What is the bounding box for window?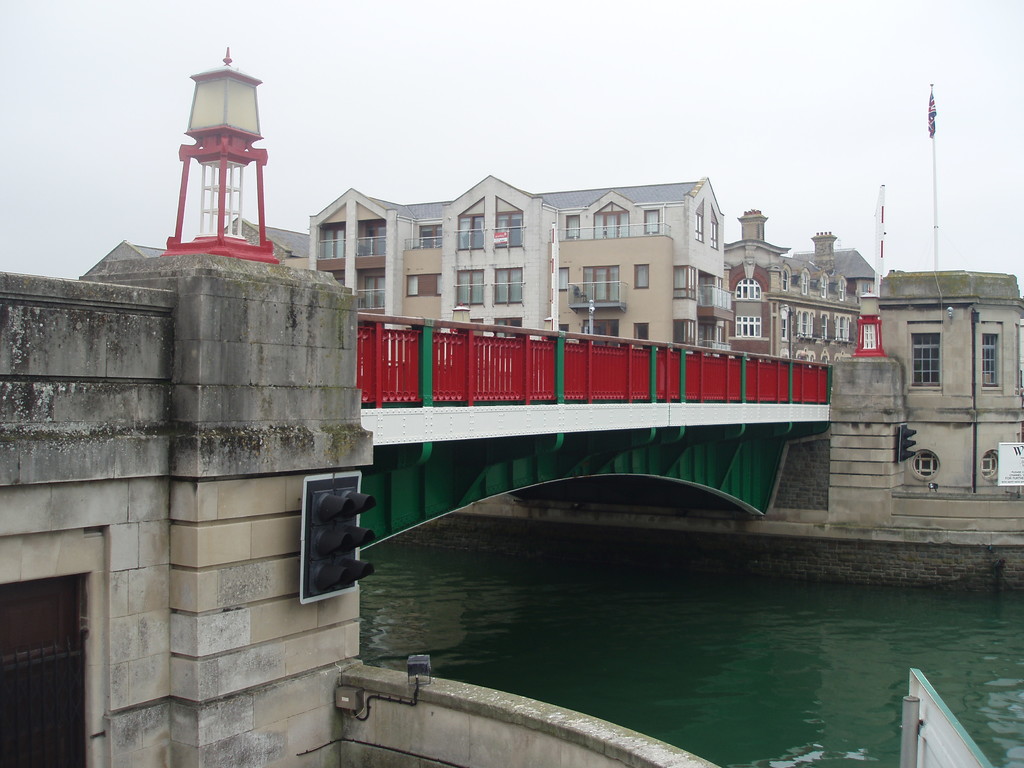
<region>913, 336, 941, 390</region>.
